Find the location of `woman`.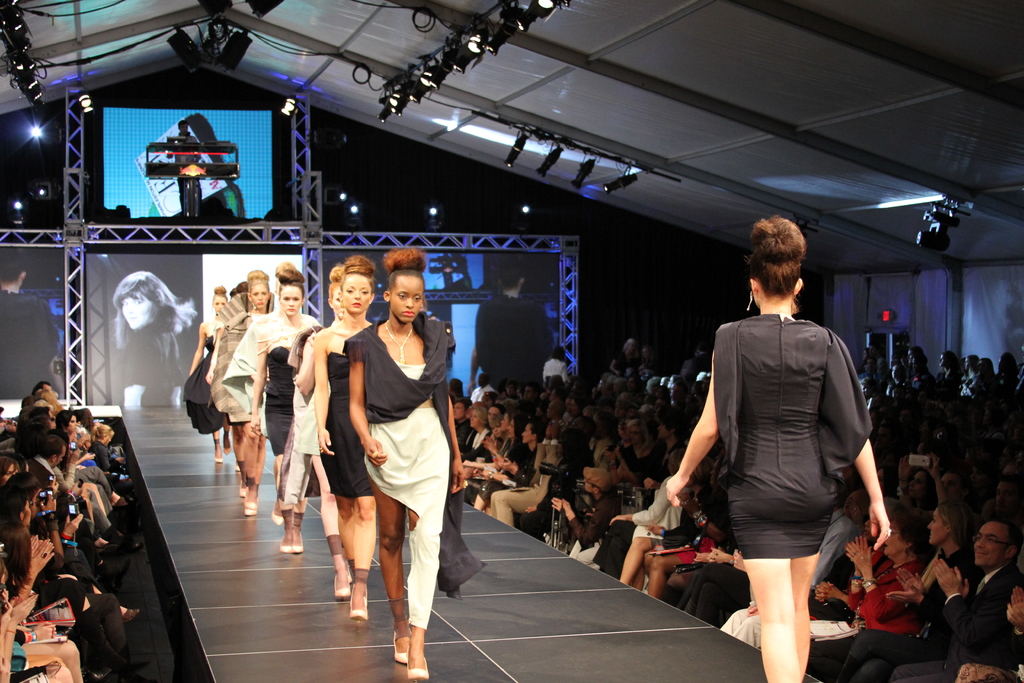
Location: 314 256 383 623.
